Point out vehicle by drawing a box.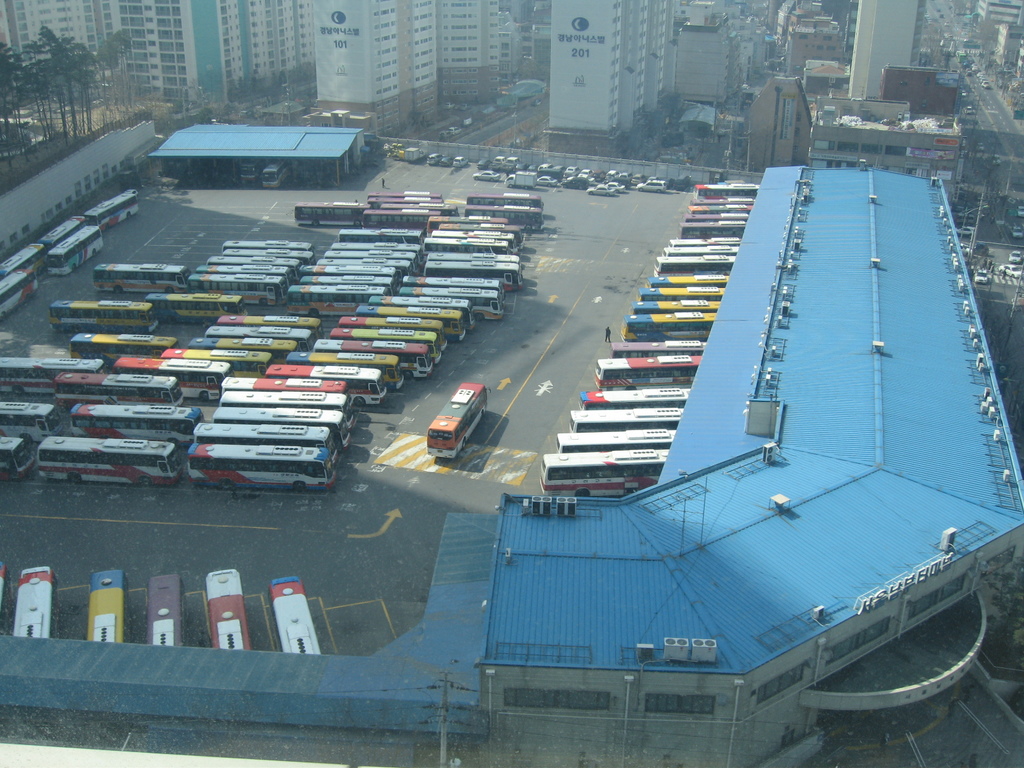
(left=47, top=223, right=103, bottom=281).
